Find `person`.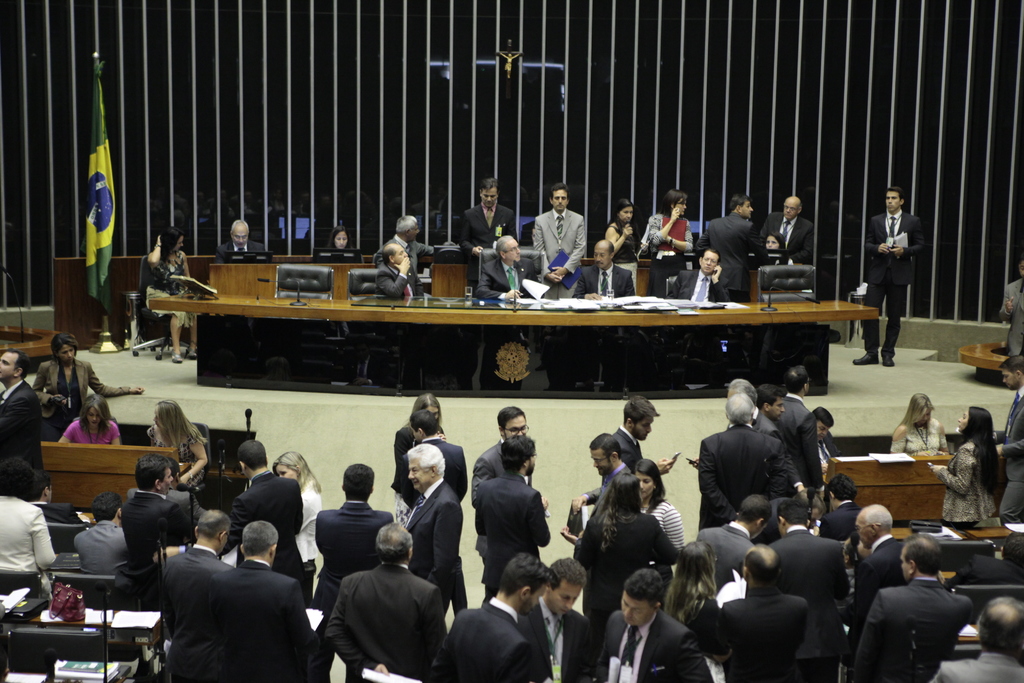
BBox(213, 220, 267, 265).
